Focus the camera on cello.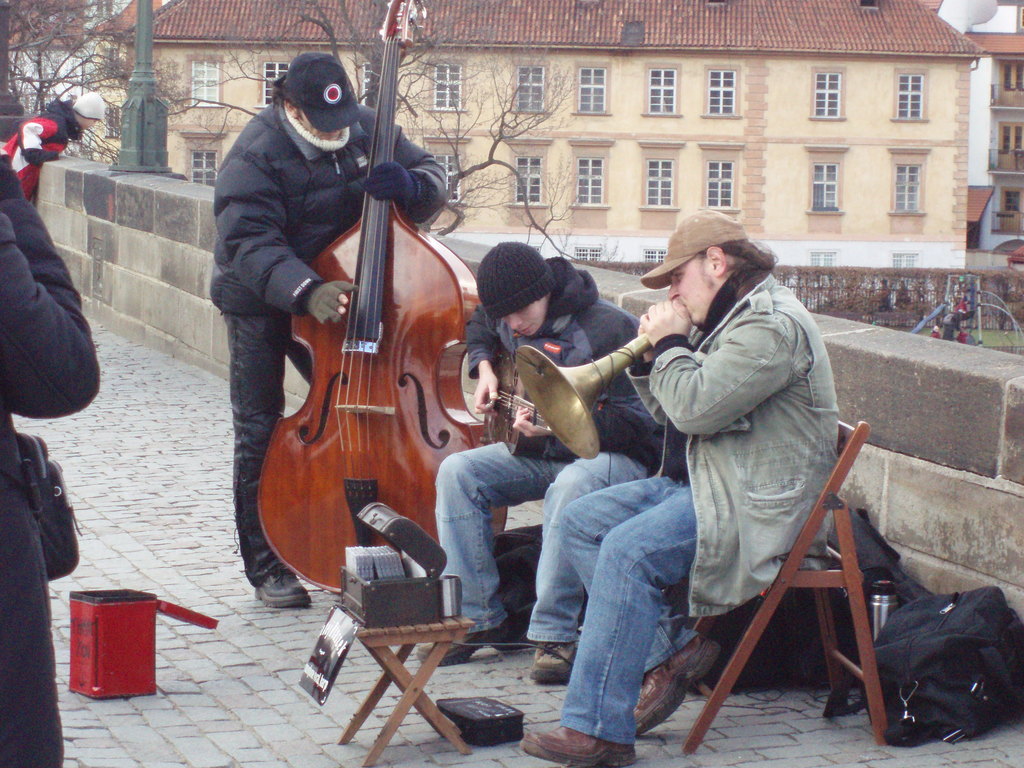
Focus region: x1=253, y1=0, x2=506, y2=596.
